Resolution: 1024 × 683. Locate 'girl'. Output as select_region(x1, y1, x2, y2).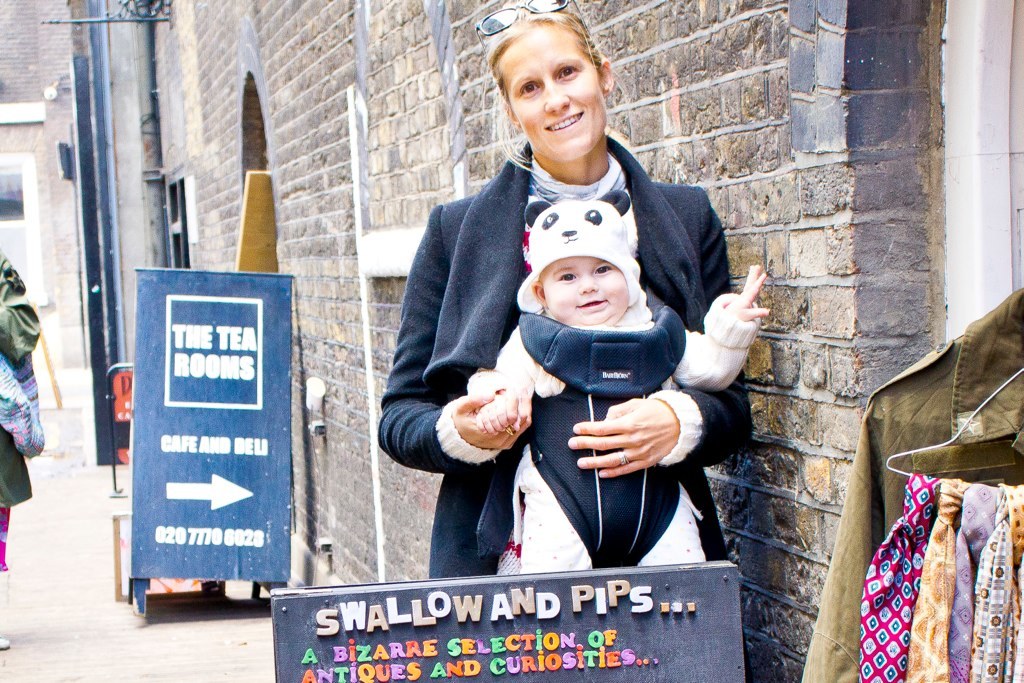
select_region(374, 0, 755, 581).
